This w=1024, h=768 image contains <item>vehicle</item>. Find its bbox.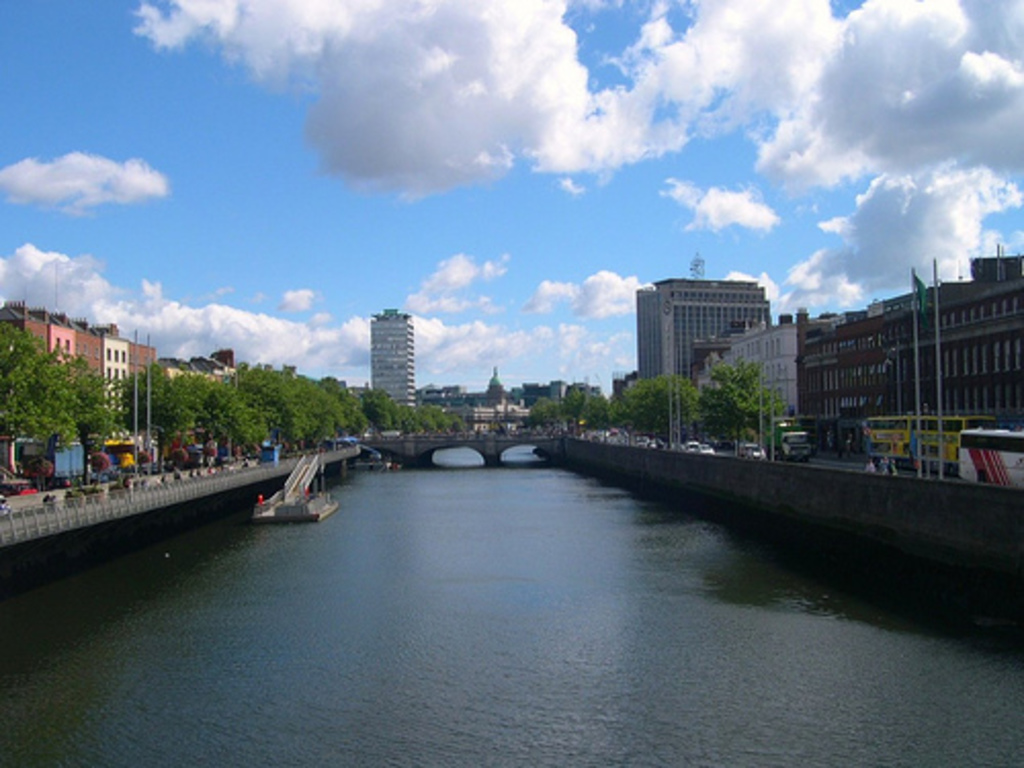
x1=864, y1=416, x2=999, y2=471.
